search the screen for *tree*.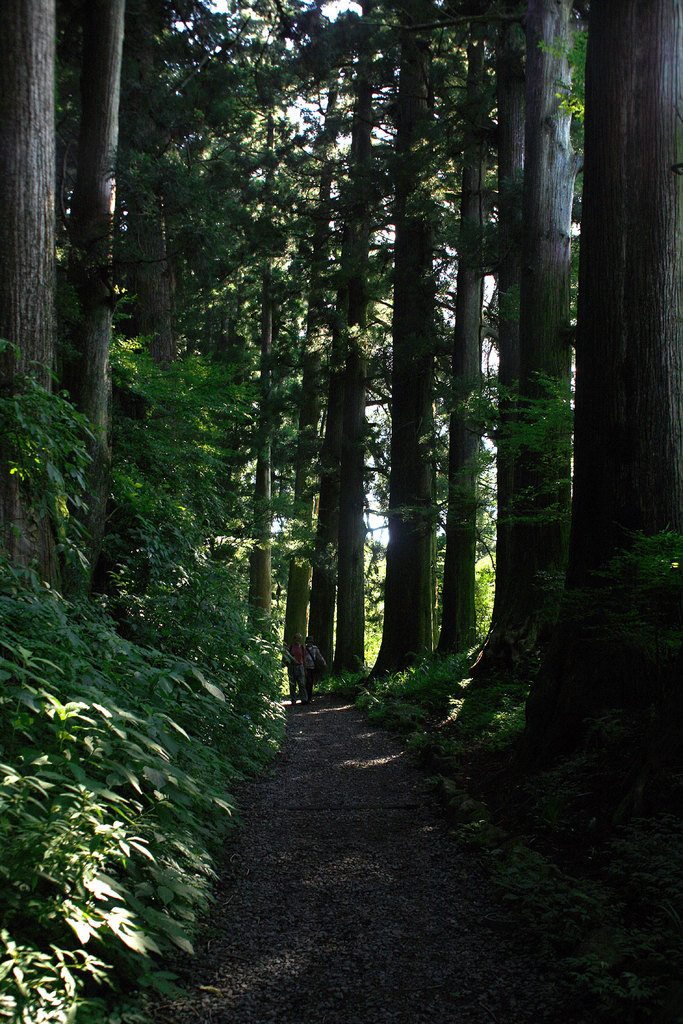
Found at <region>128, 0, 226, 372</region>.
